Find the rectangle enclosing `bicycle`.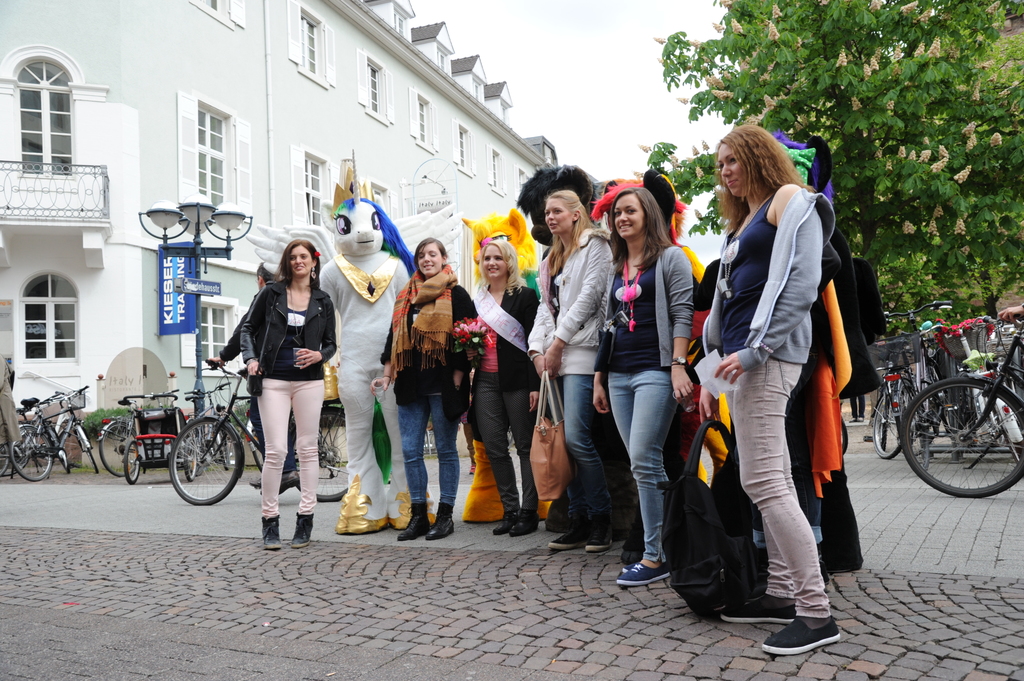
x1=929, y1=316, x2=1023, y2=488.
